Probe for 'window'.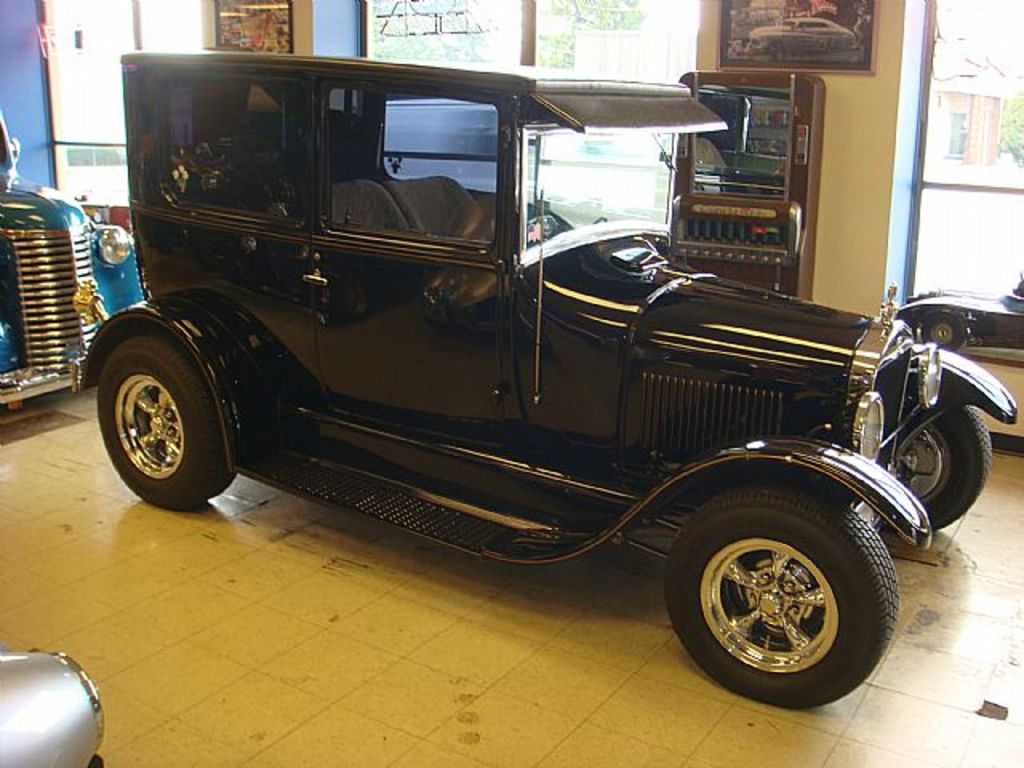
Probe result: <bbox>35, 0, 213, 198</bbox>.
